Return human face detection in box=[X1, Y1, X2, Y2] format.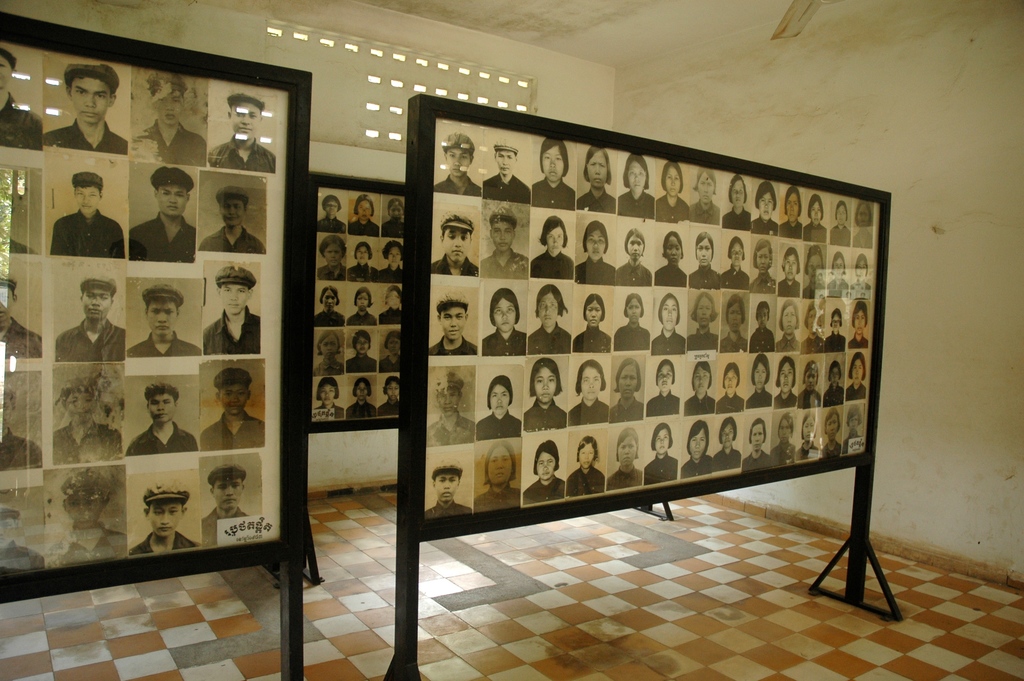
box=[438, 387, 459, 418].
